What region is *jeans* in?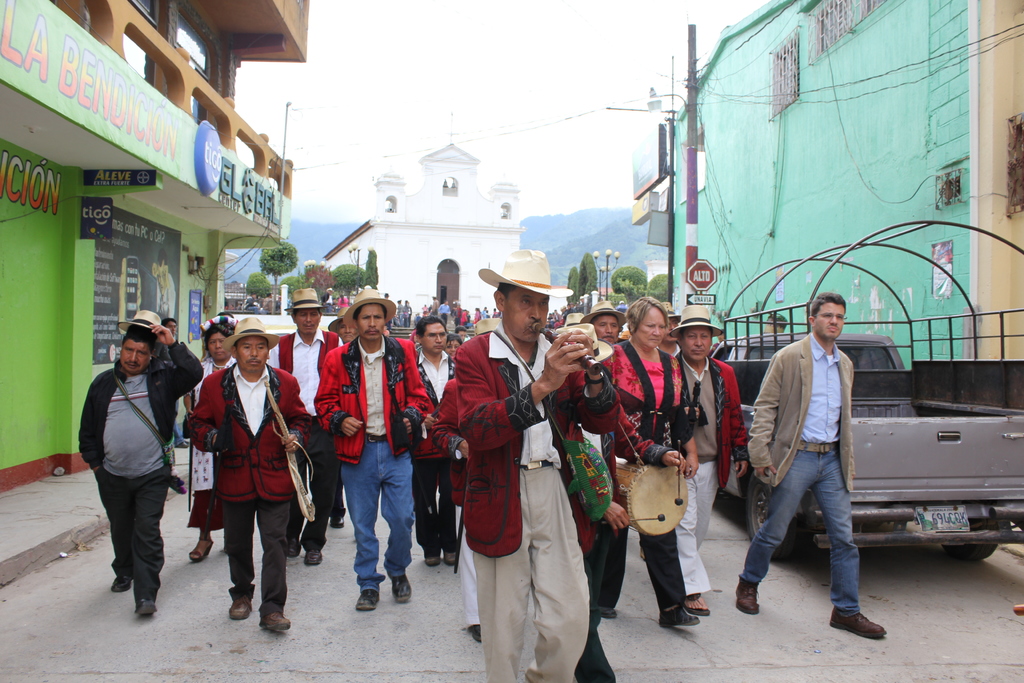
(456,468,594,682).
